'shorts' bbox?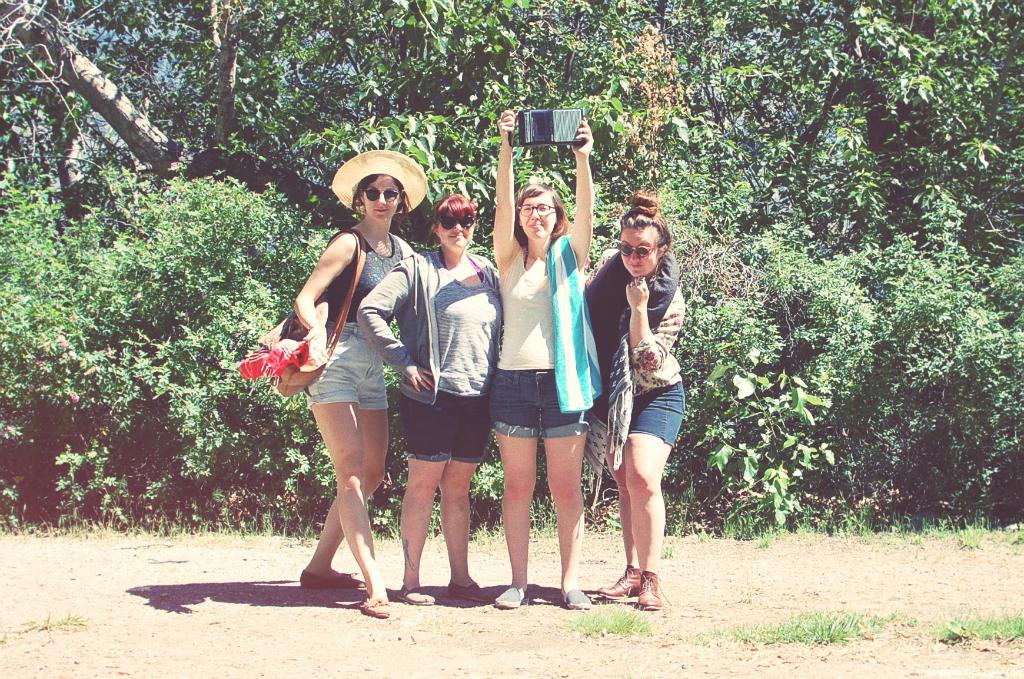
(602, 384, 684, 445)
